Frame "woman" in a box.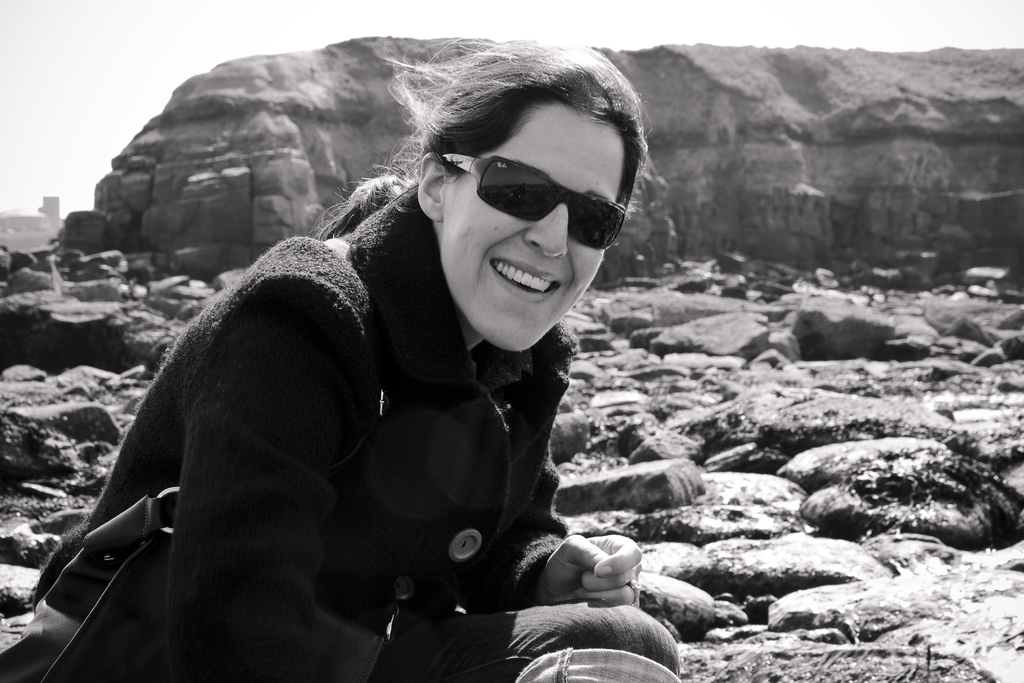
{"left": 8, "top": 33, "right": 724, "bottom": 682}.
